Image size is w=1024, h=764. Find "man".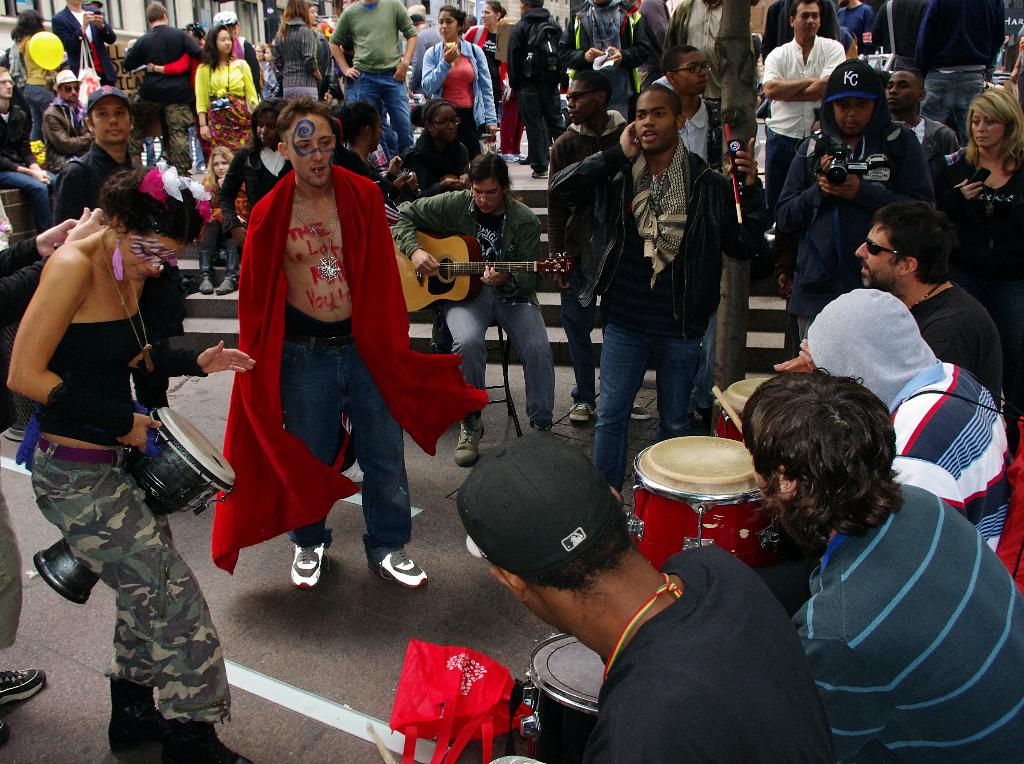
pyautogui.locateOnScreen(461, 13, 479, 37).
